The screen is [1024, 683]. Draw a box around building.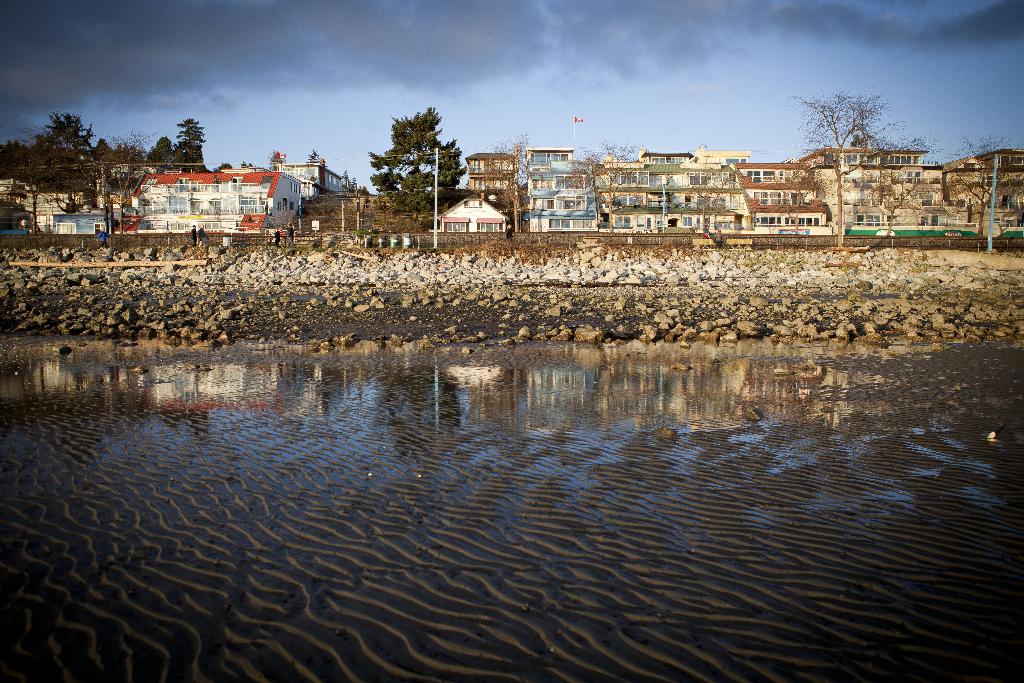
(129, 167, 300, 233).
